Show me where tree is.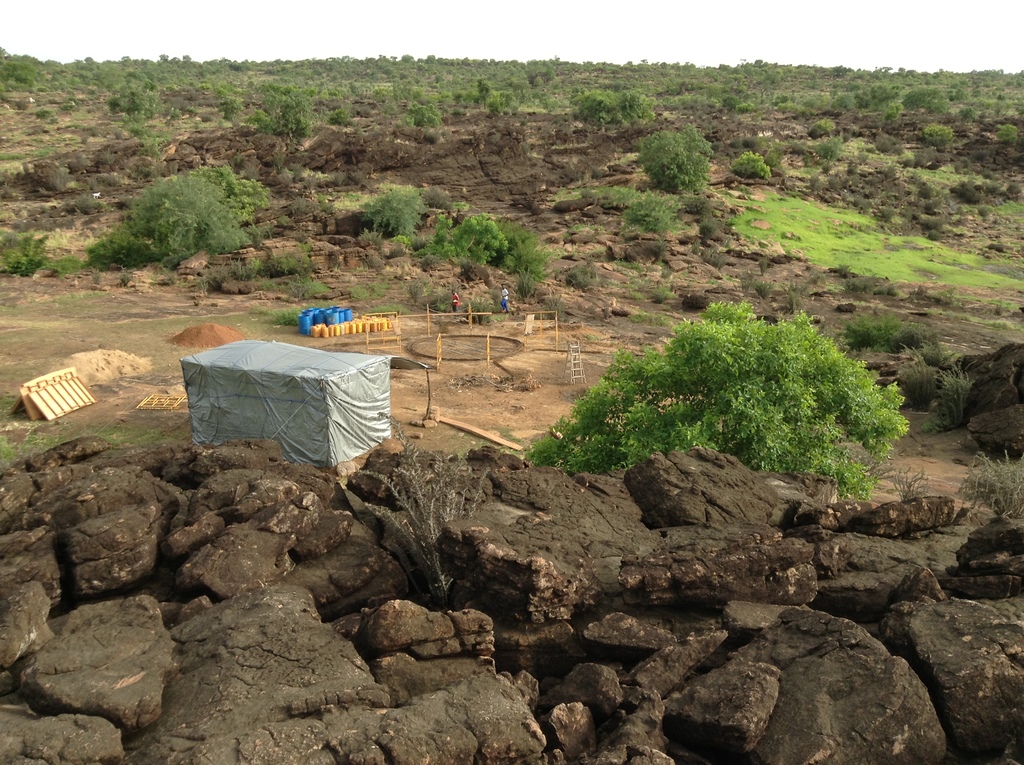
tree is at (left=99, top=79, right=161, bottom=120).
